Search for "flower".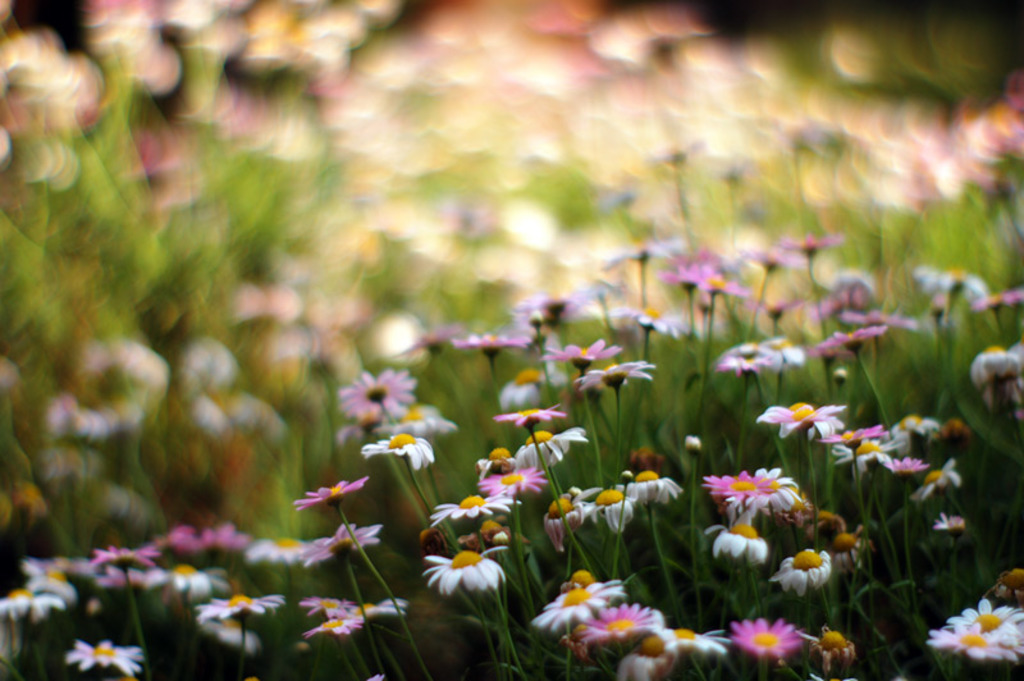
Found at [461, 522, 525, 554].
